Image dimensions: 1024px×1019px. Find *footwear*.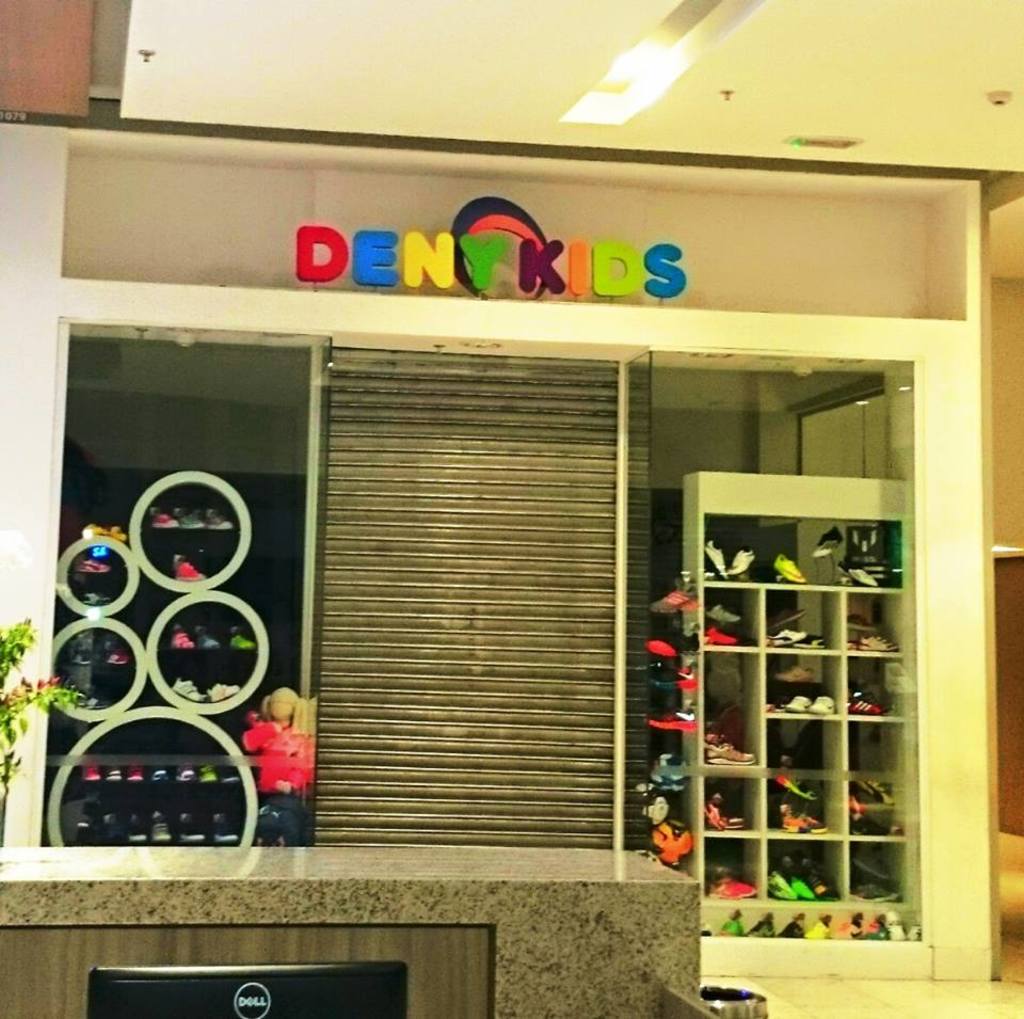
113 644 127 664.
